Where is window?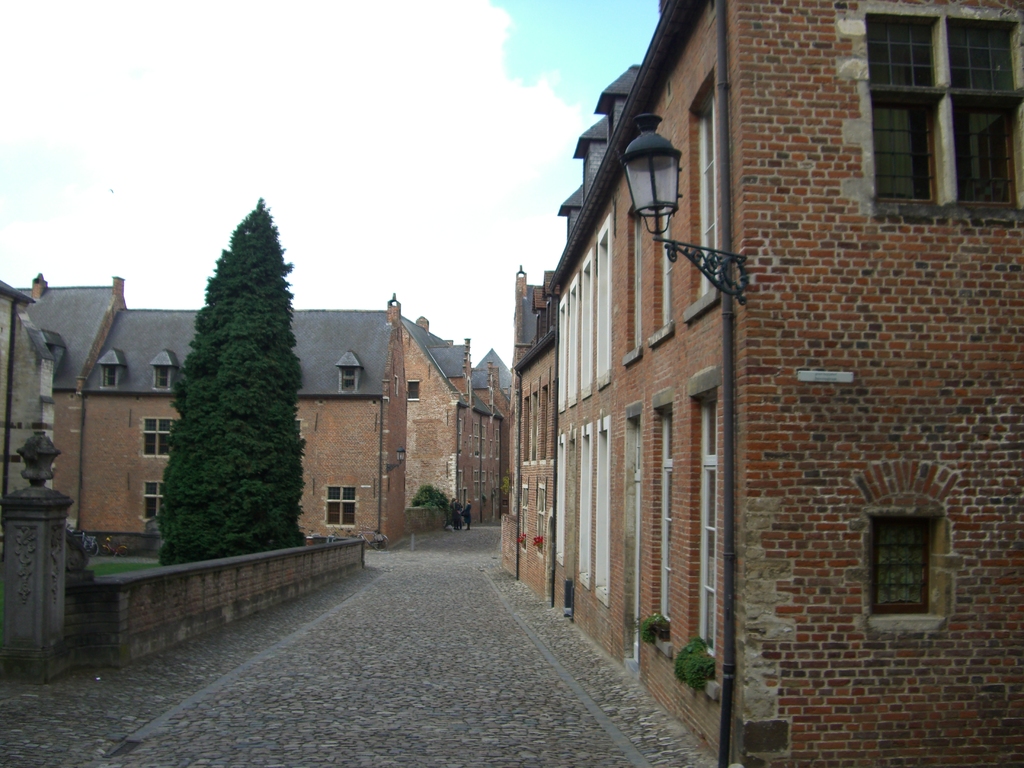
<region>147, 479, 164, 529</region>.
